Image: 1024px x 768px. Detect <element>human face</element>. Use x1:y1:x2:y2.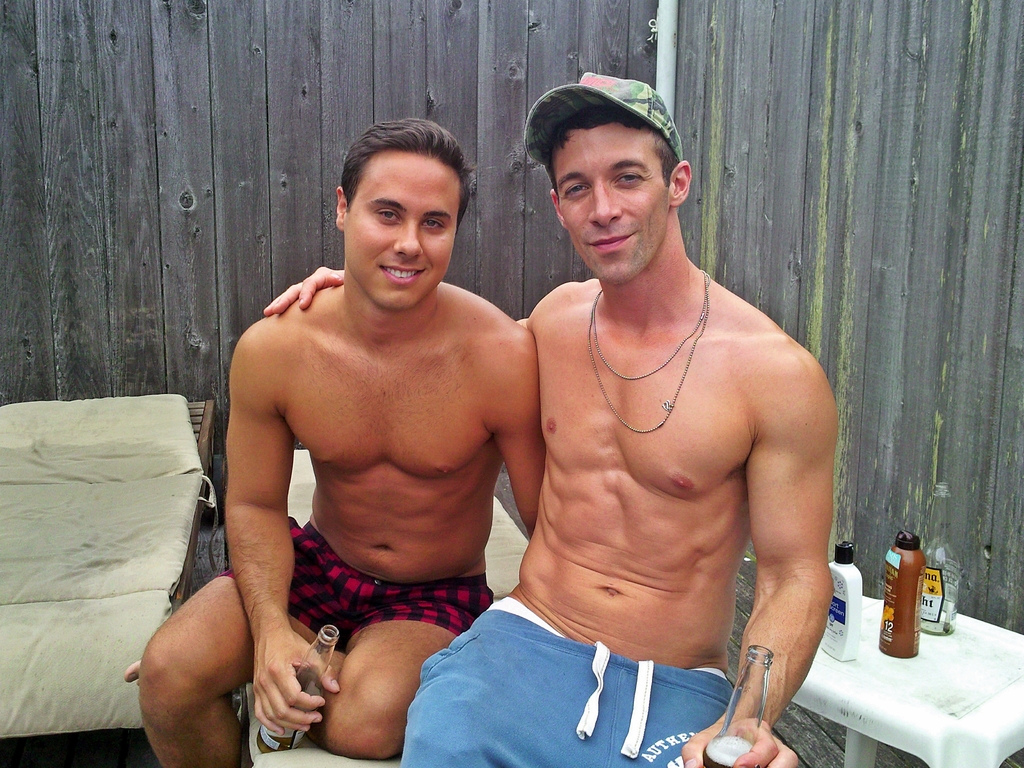
558:125:665:286.
